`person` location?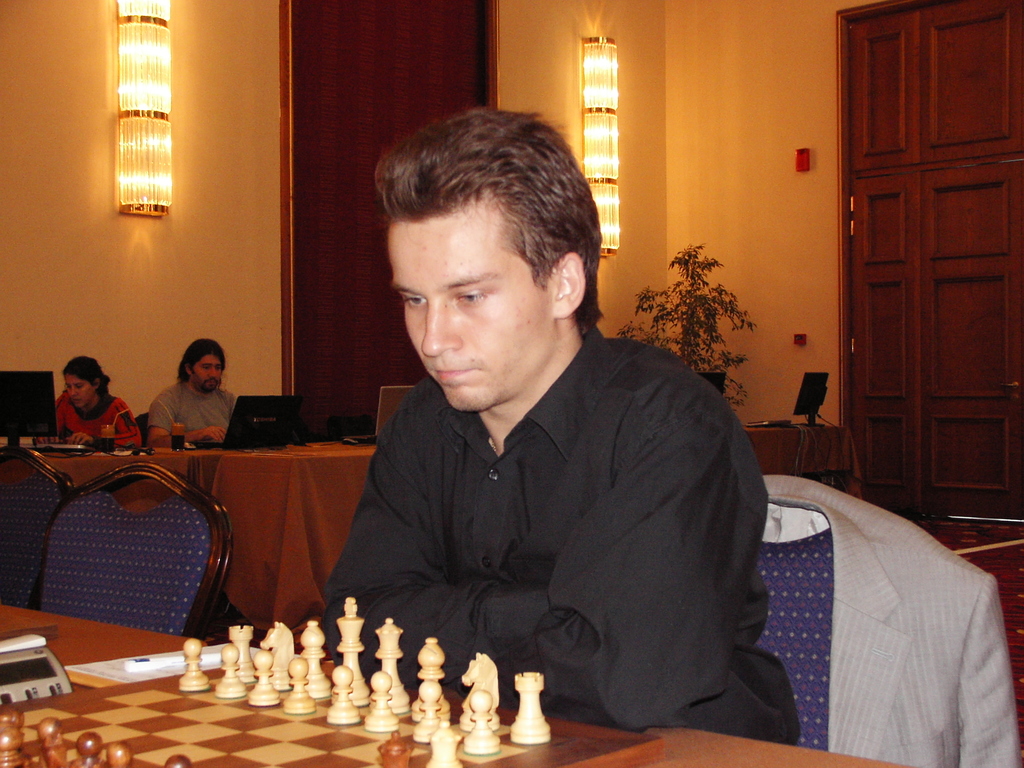
<region>34, 353, 138, 445</region>
